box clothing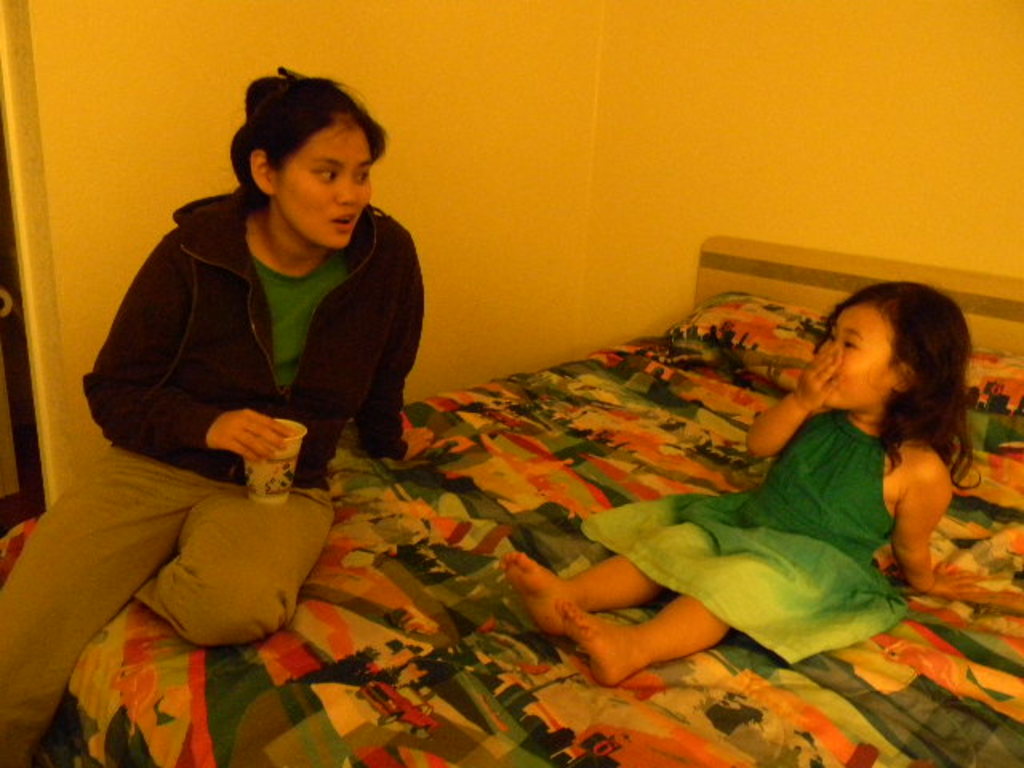
x1=578, y1=403, x2=909, y2=666
